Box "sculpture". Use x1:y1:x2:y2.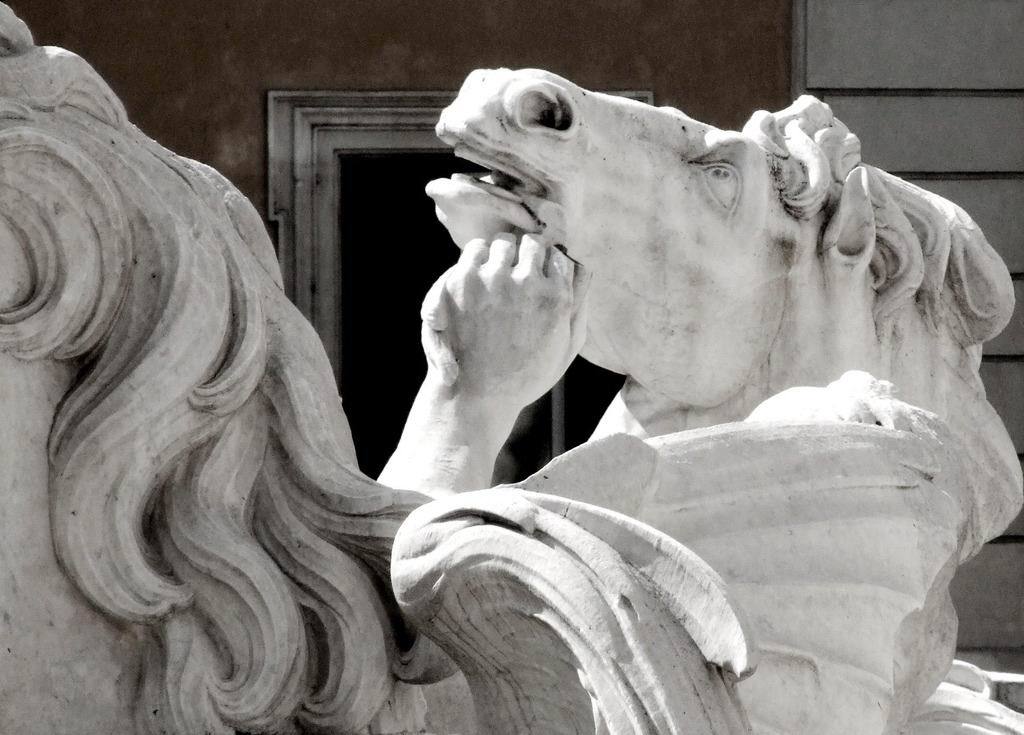
0:0:1023:734.
